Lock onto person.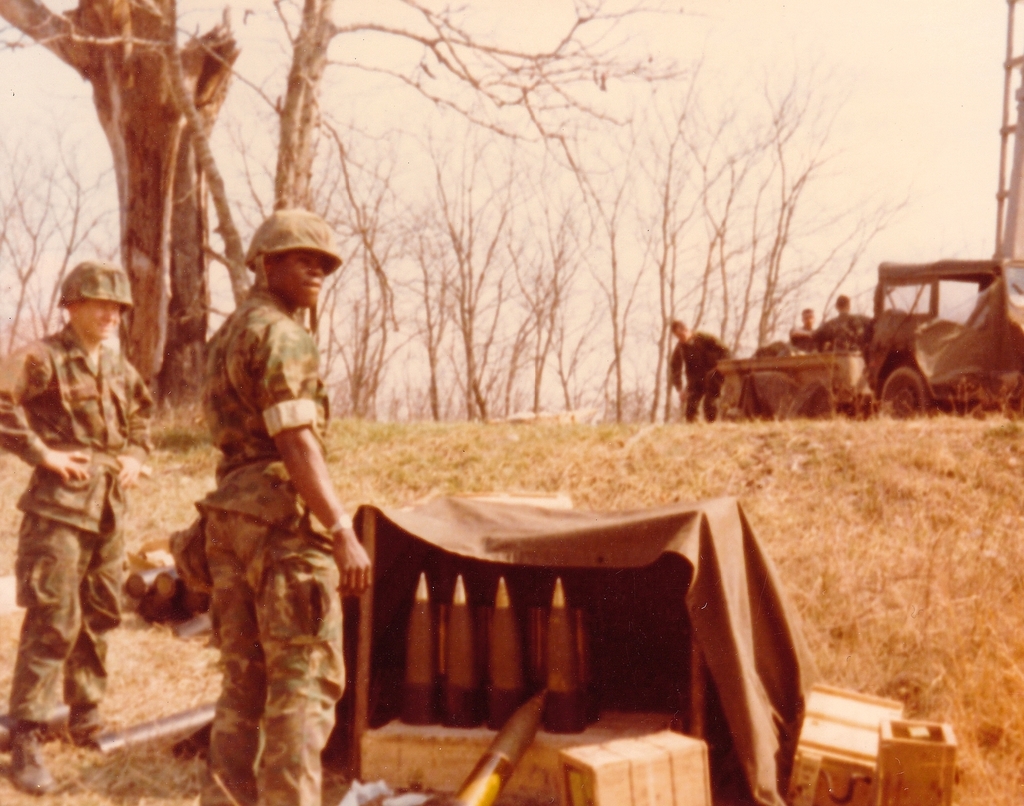
Locked: 1 263 162 799.
